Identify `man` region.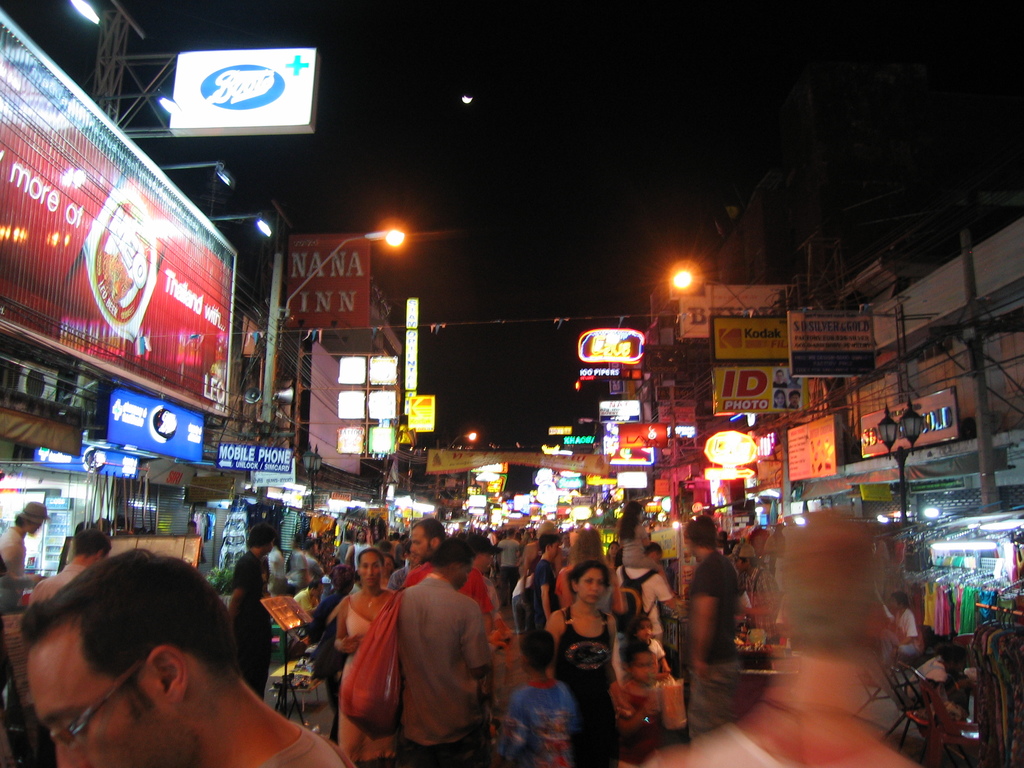
Region: box(0, 551, 353, 767).
